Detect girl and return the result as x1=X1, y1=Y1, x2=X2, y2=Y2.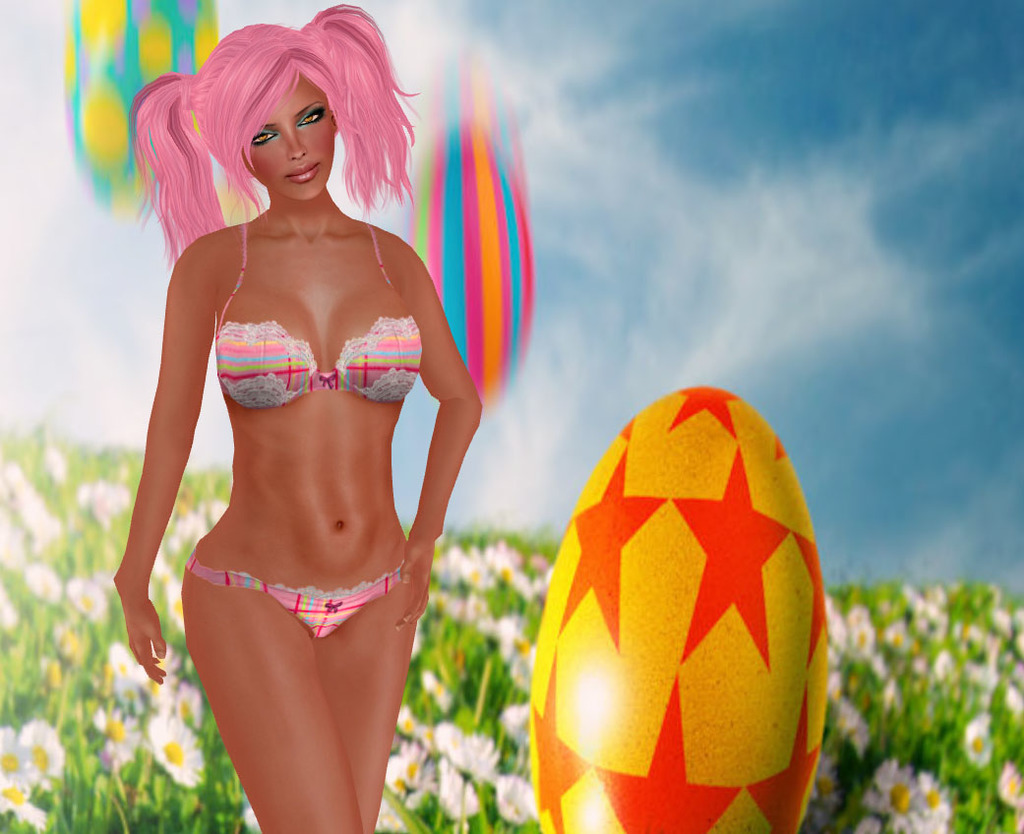
x1=96, y1=5, x2=481, y2=833.
